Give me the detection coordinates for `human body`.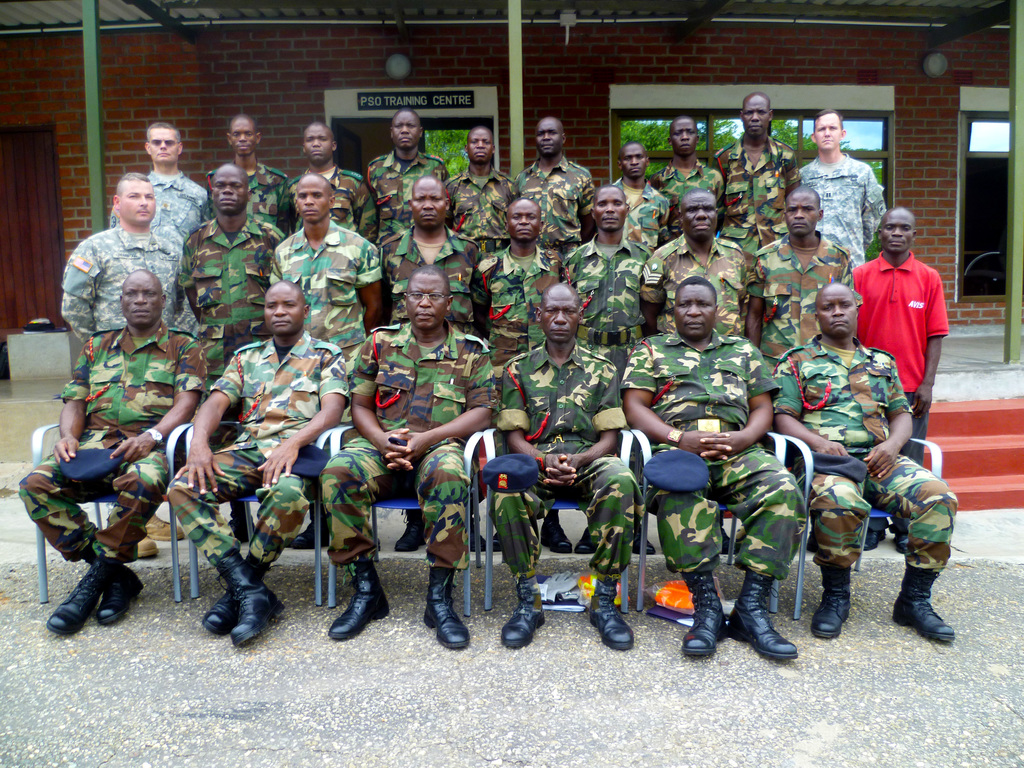
detection(278, 115, 379, 246).
